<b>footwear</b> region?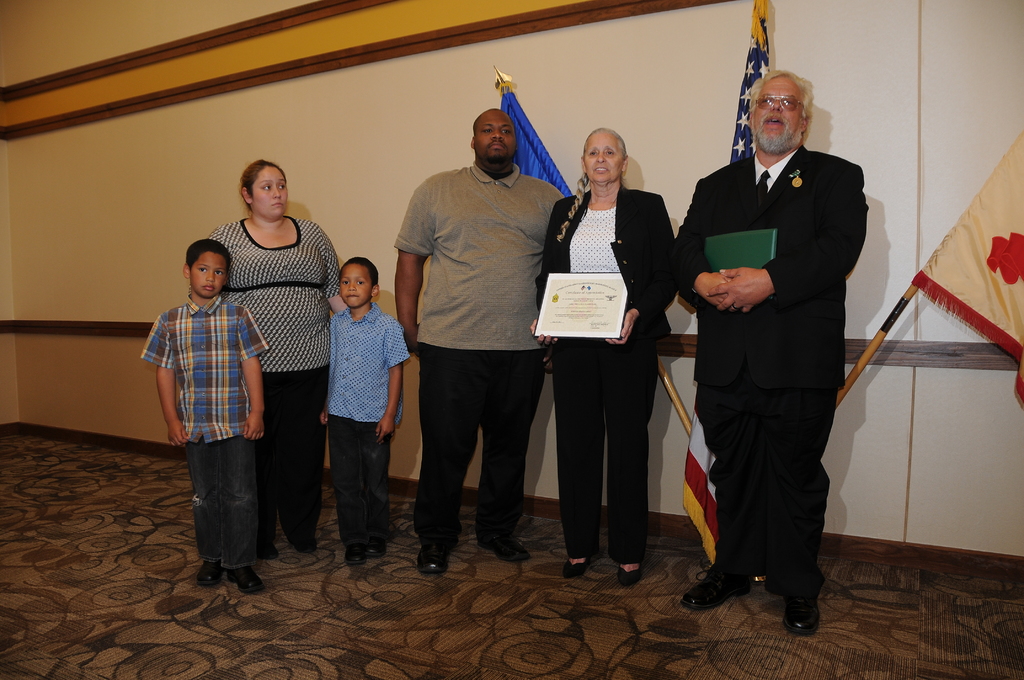
<region>615, 569, 646, 589</region>
